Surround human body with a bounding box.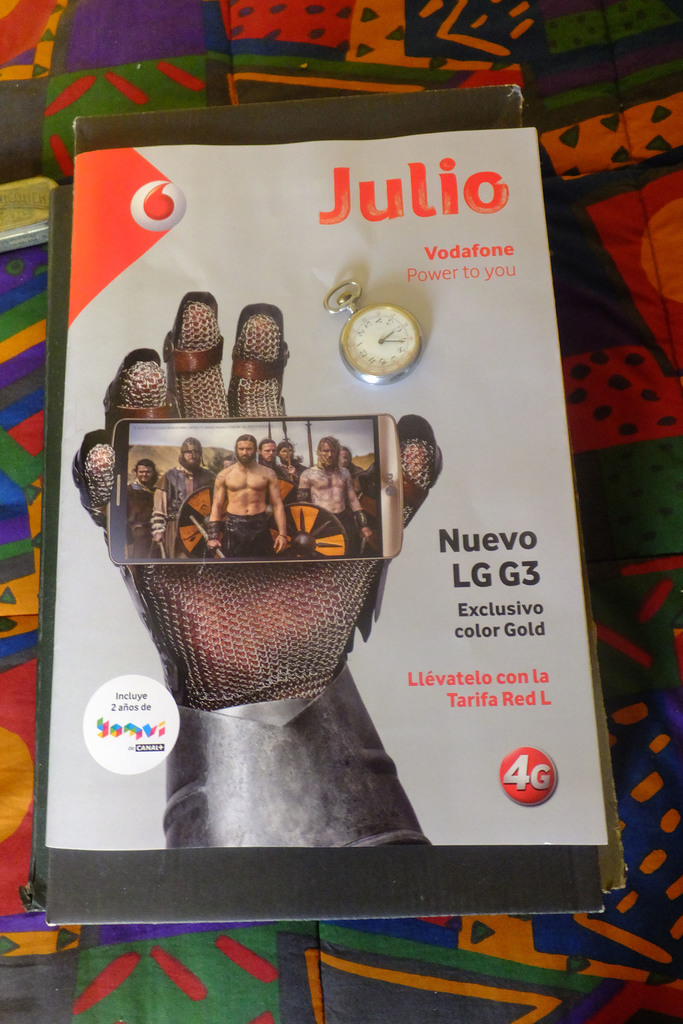
[left=124, top=459, right=158, bottom=552].
